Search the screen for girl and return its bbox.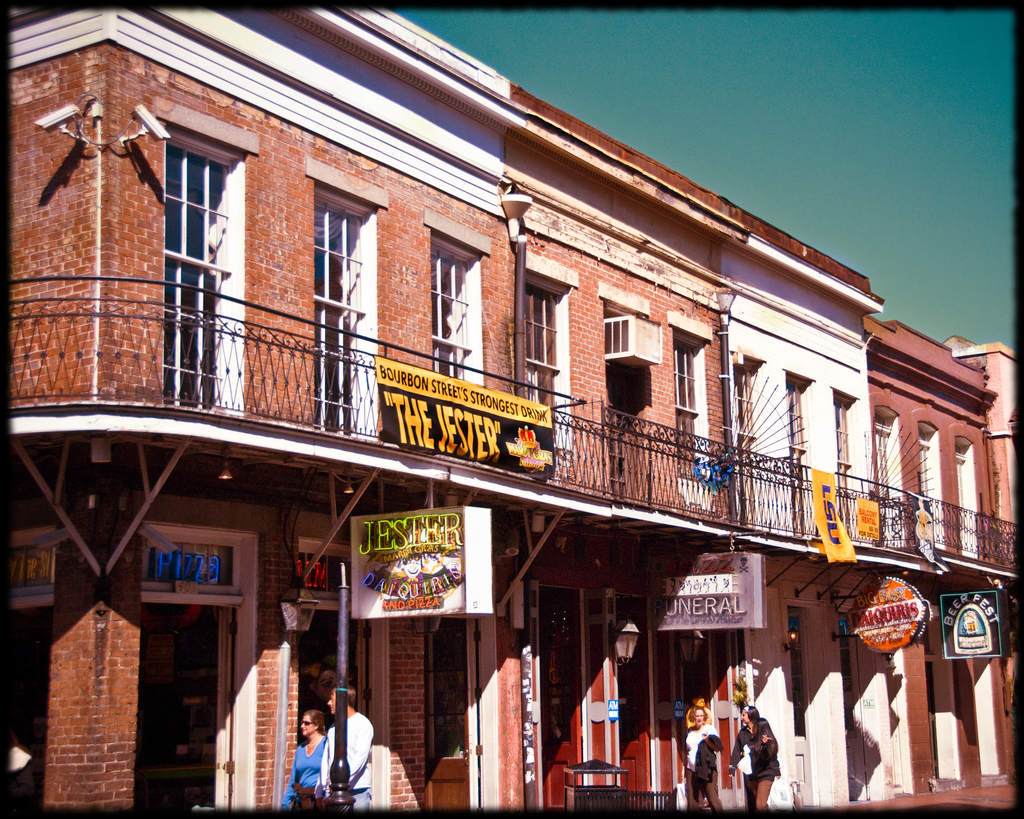
Found: 278:713:325:813.
